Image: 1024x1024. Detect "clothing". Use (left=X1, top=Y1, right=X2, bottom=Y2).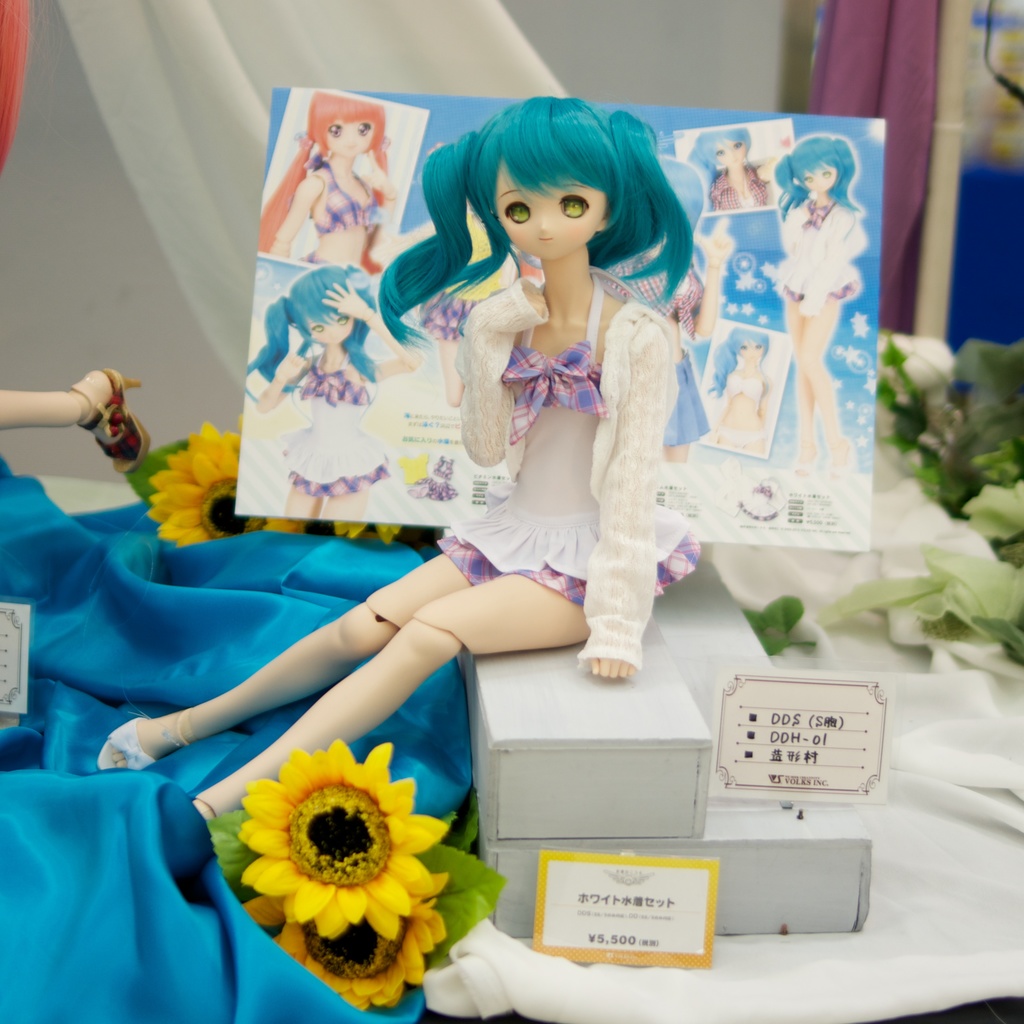
(left=287, top=367, right=384, bottom=500).
